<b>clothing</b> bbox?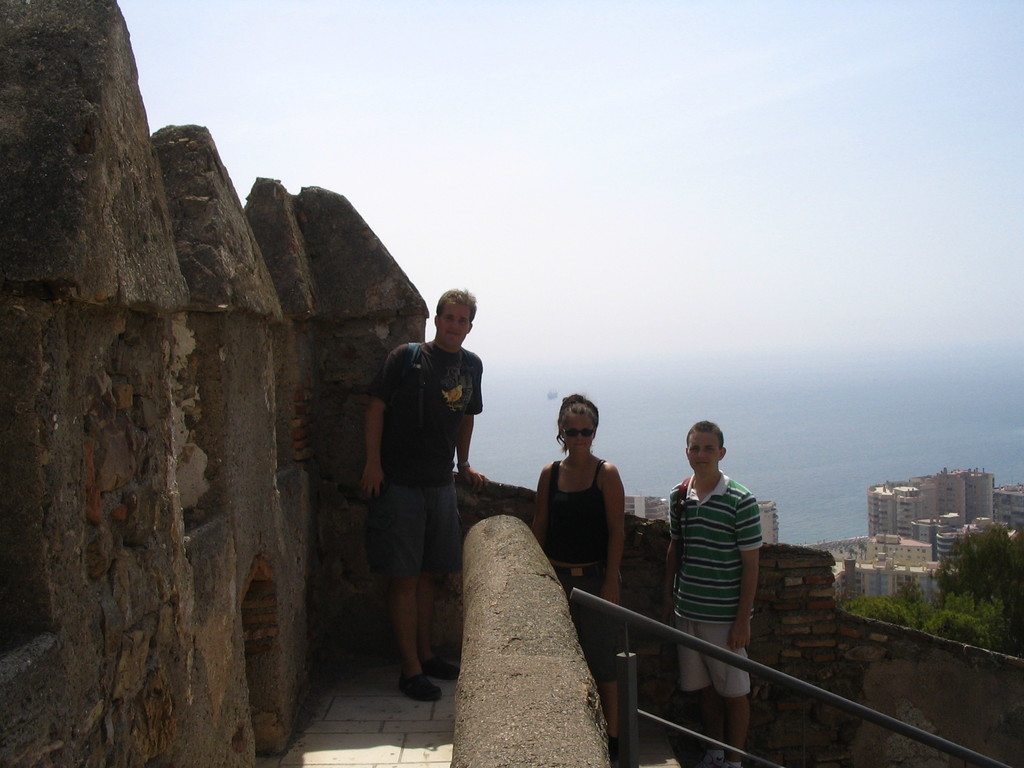
left=544, top=464, right=623, bottom=692
